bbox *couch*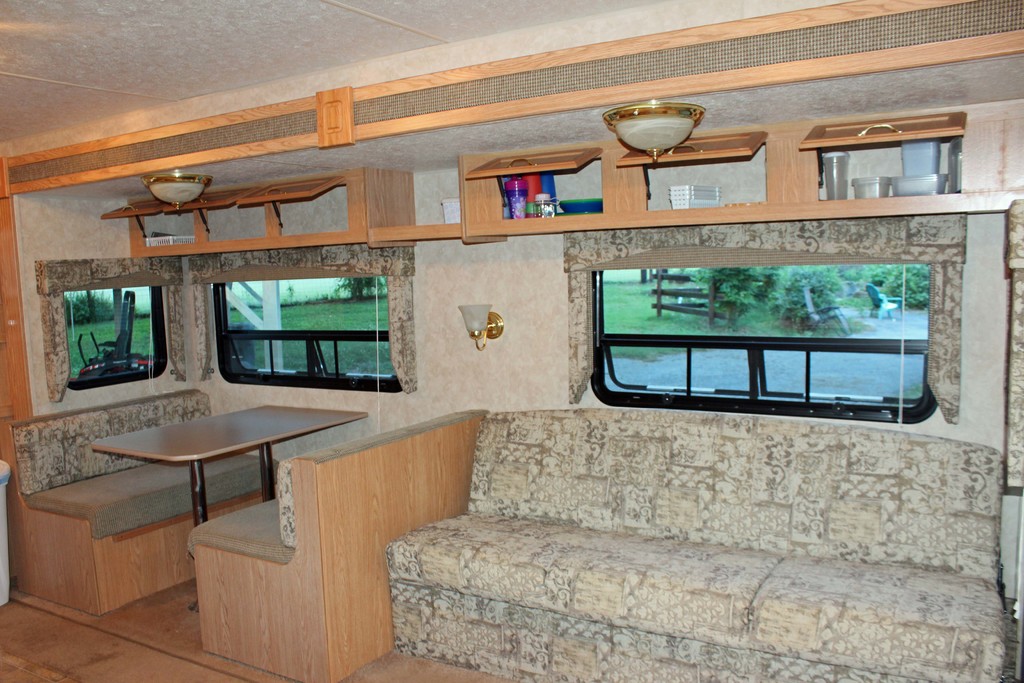
bbox=(387, 413, 1007, 682)
